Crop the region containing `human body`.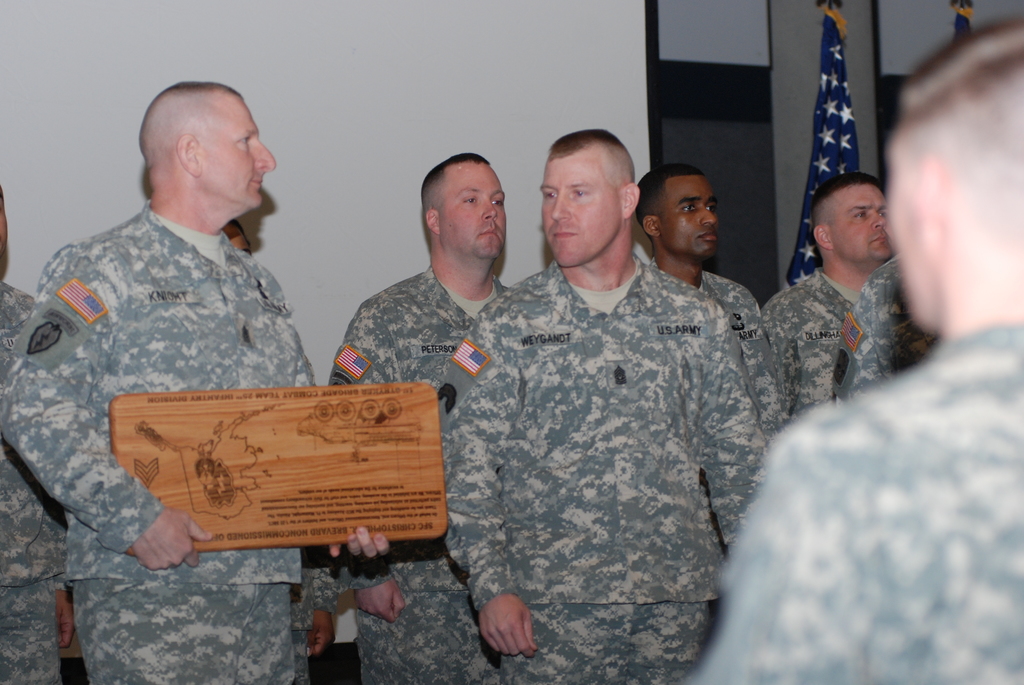
Crop region: 835:262:928:414.
